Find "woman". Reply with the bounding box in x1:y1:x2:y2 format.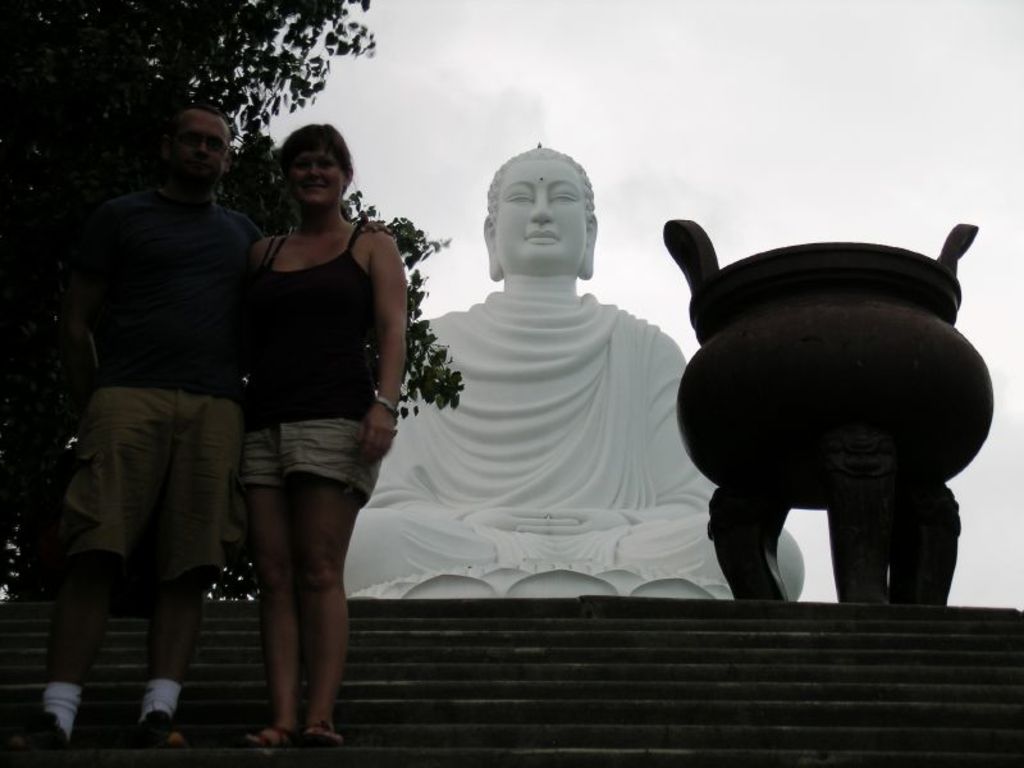
196:111:413:733.
